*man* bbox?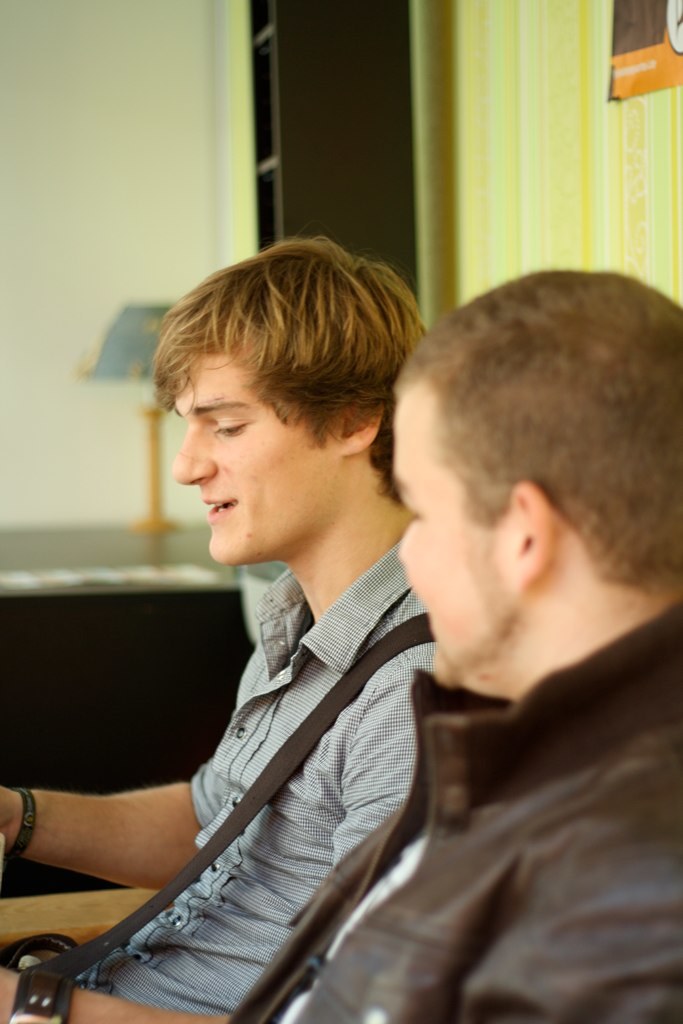
x1=0, y1=240, x2=447, y2=1023
